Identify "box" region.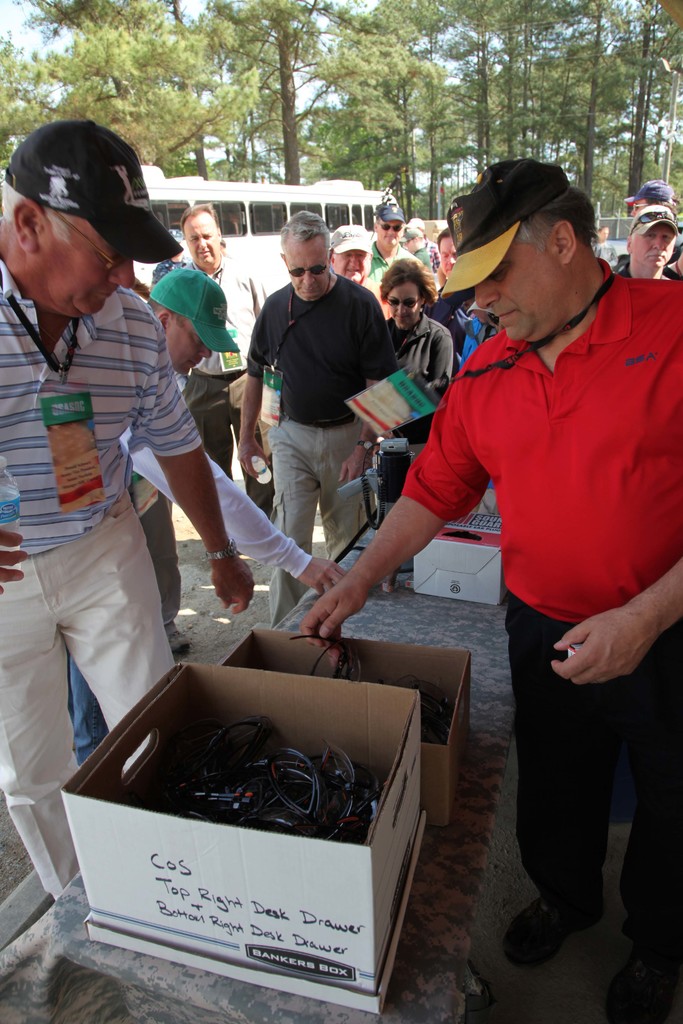
Region: {"x1": 409, "y1": 497, "x2": 507, "y2": 604}.
